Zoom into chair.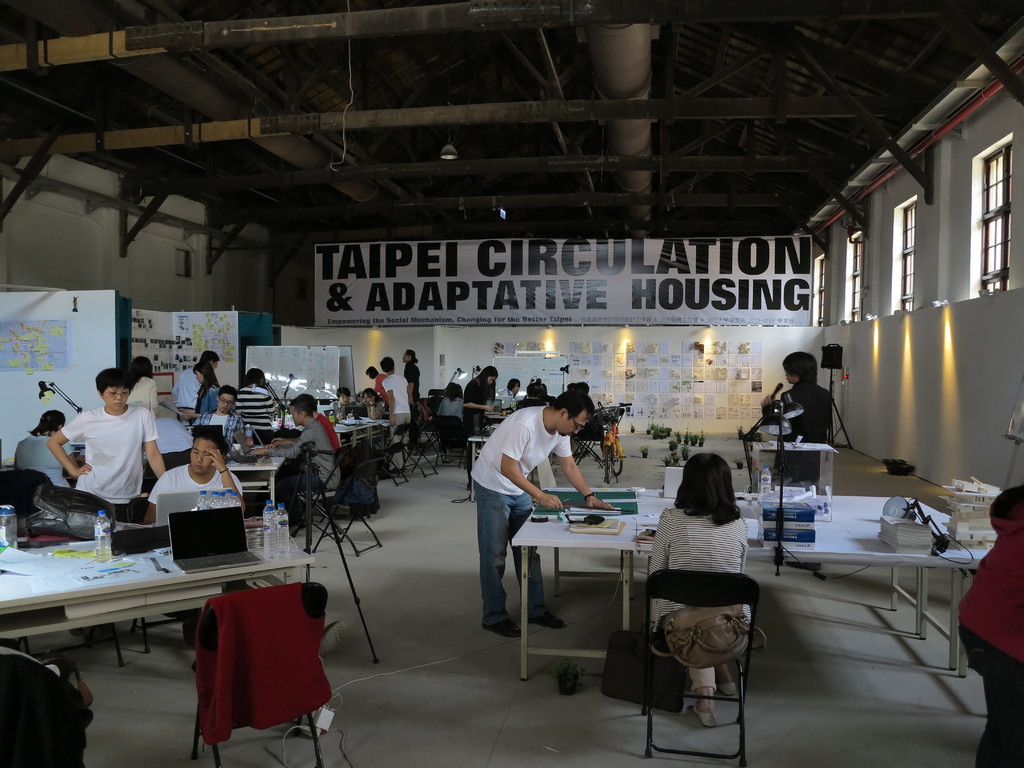
Zoom target: [left=193, top=582, right=330, bottom=767].
